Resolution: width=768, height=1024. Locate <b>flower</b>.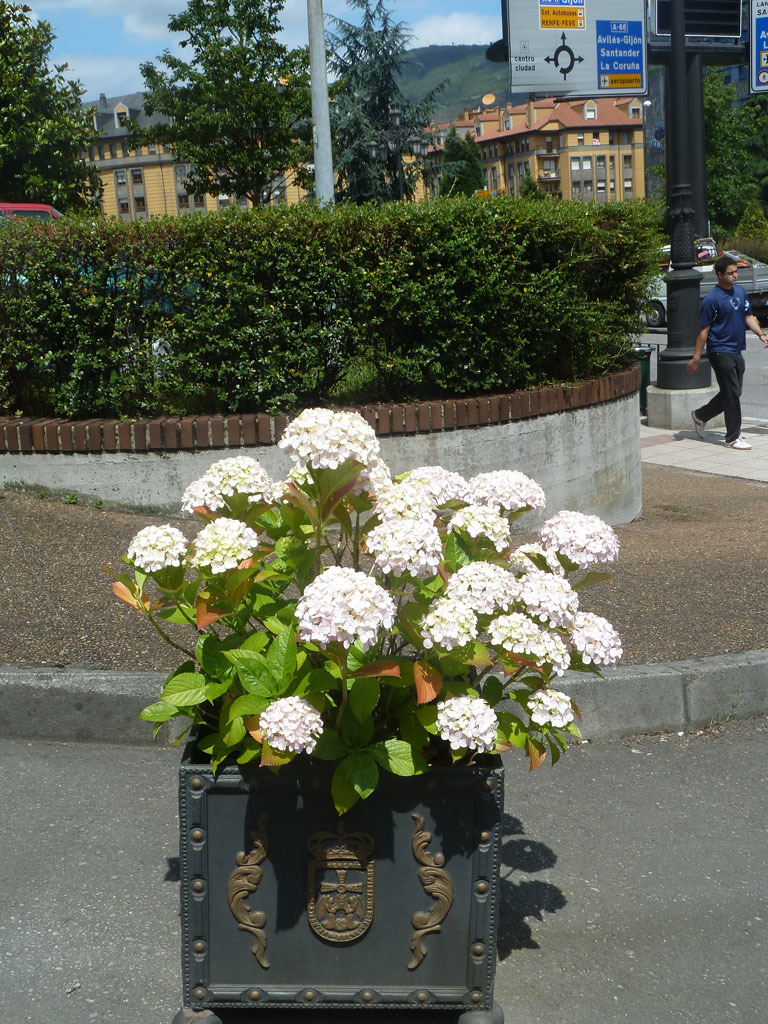
(251,690,338,760).
